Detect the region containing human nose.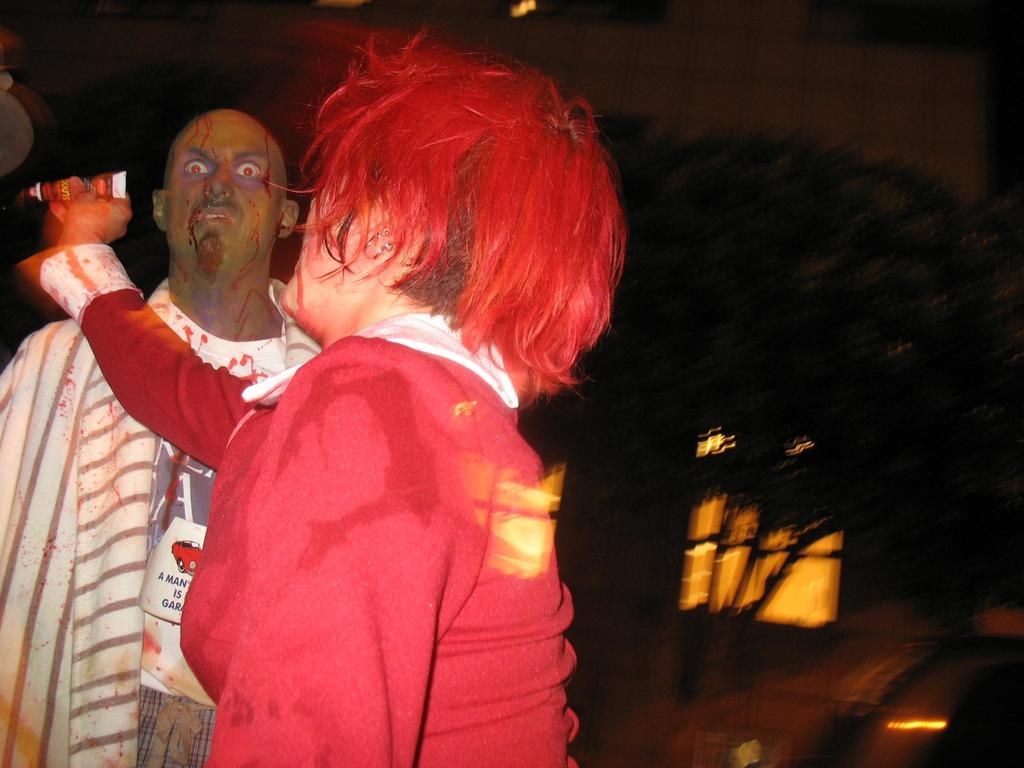
rect(200, 166, 234, 200).
